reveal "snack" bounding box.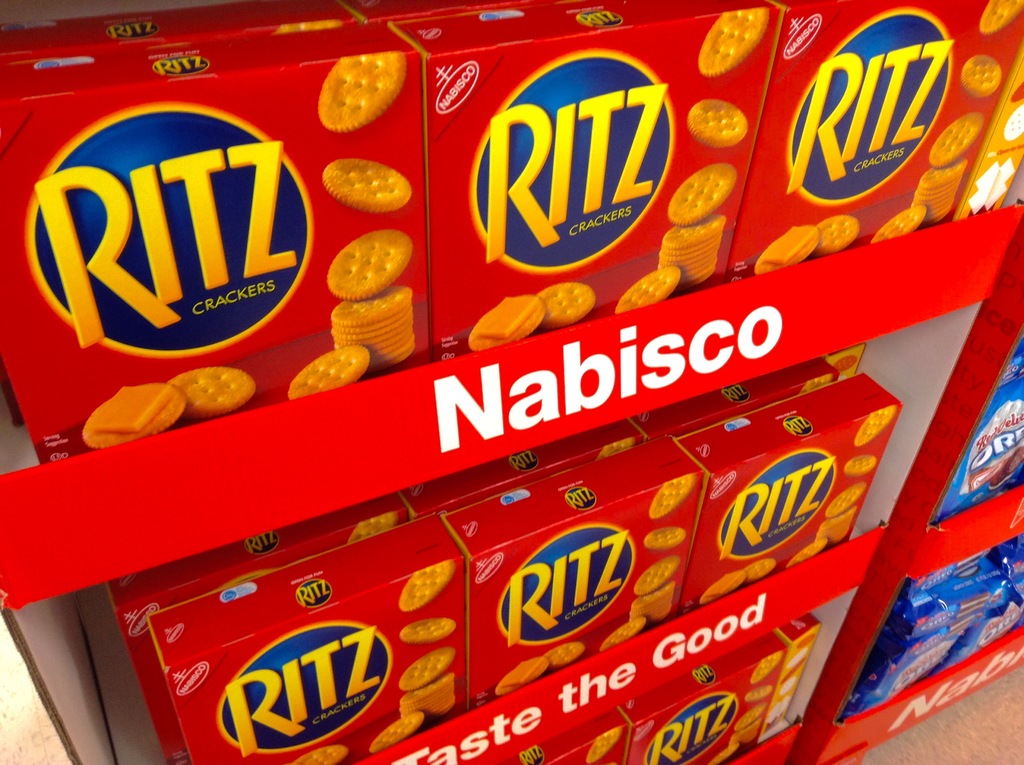
Revealed: pyautogui.locateOnScreen(402, 559, 452, 609).
